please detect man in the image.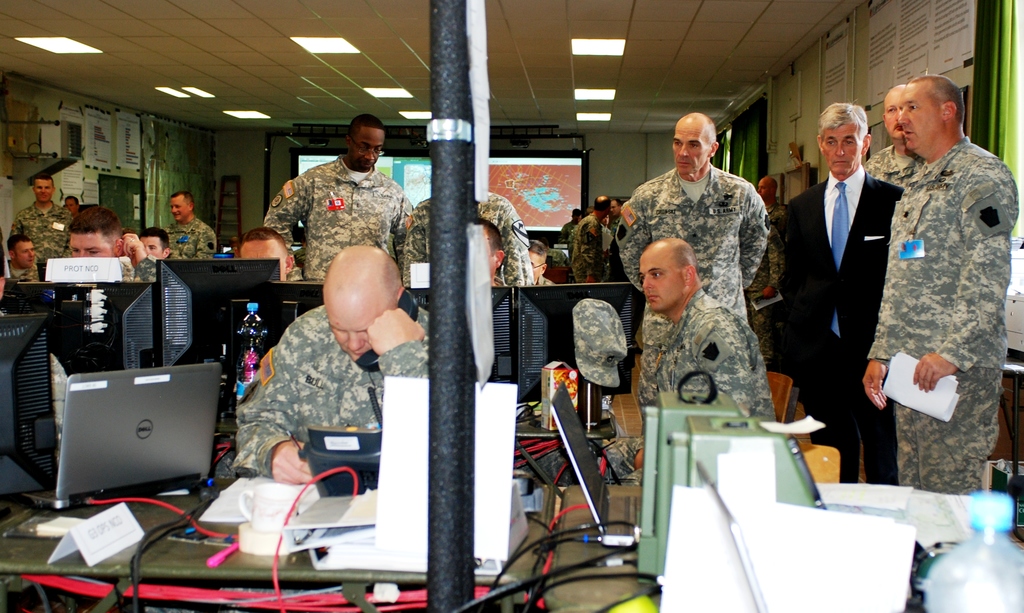
box=[140, 226, 169, 252].
